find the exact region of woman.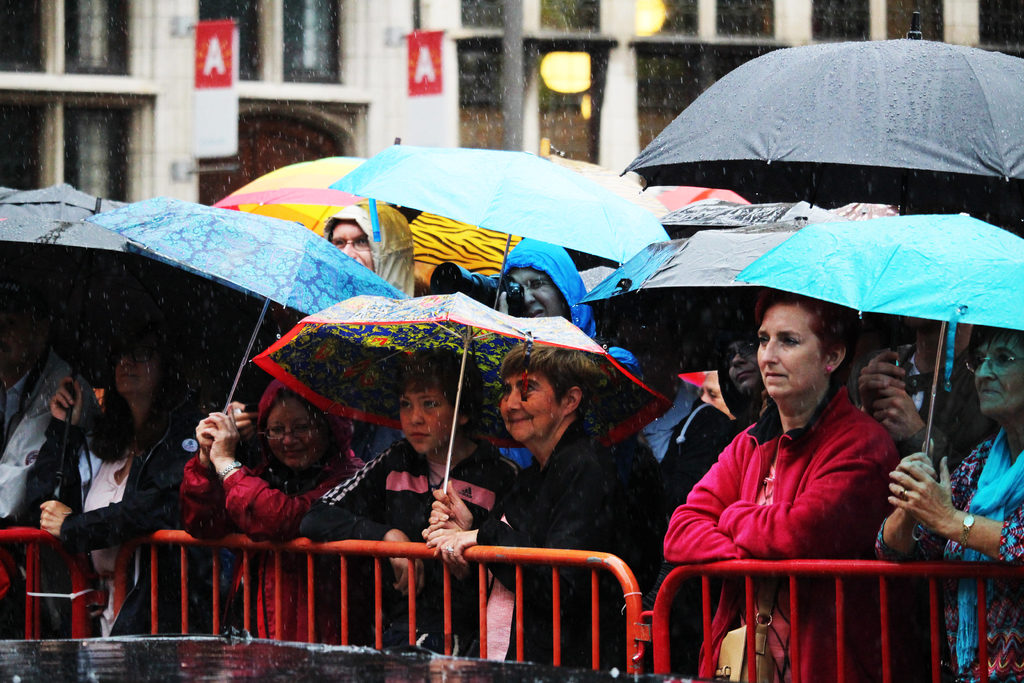
Exact region: locate(676, 270, 942, 652).
